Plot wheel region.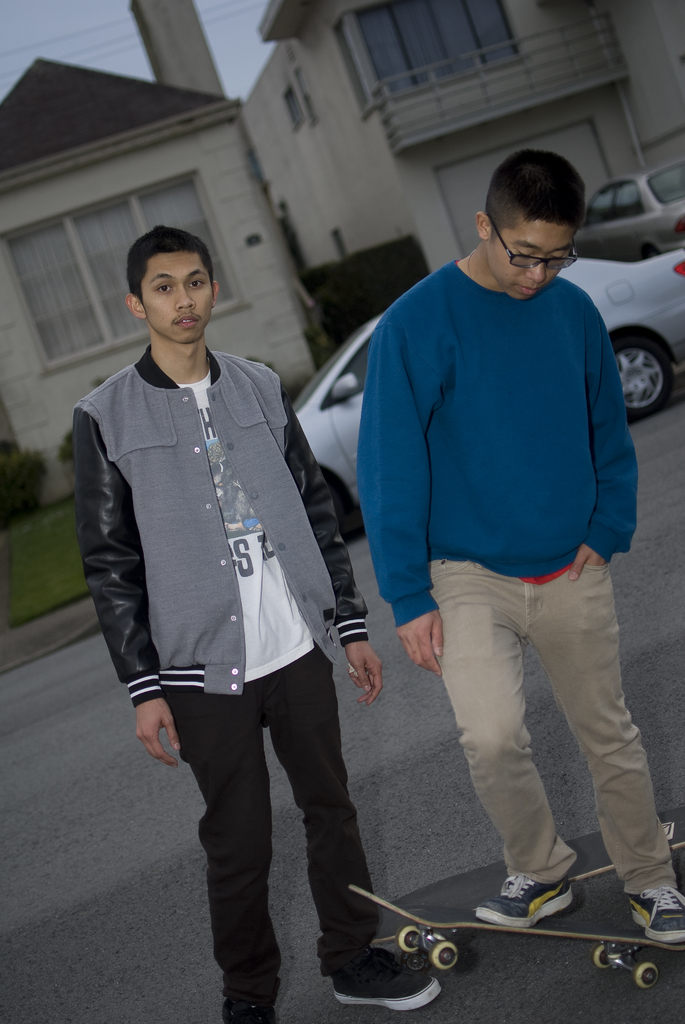
Plotted at [635, 960, 661, 988].
